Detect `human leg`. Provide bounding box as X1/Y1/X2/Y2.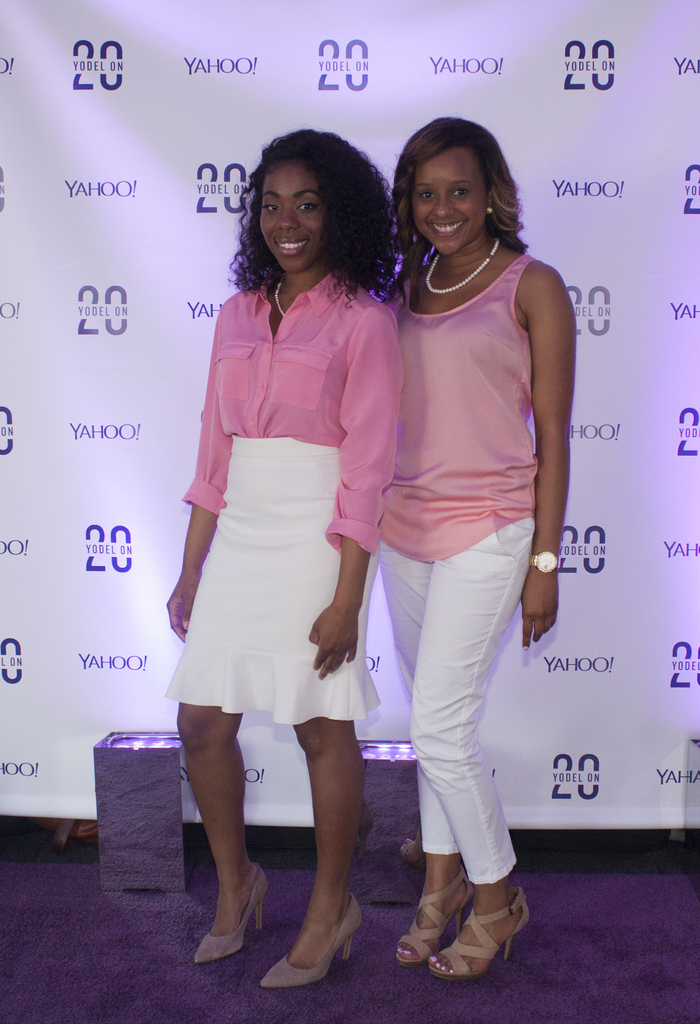
375/476/477/970.
